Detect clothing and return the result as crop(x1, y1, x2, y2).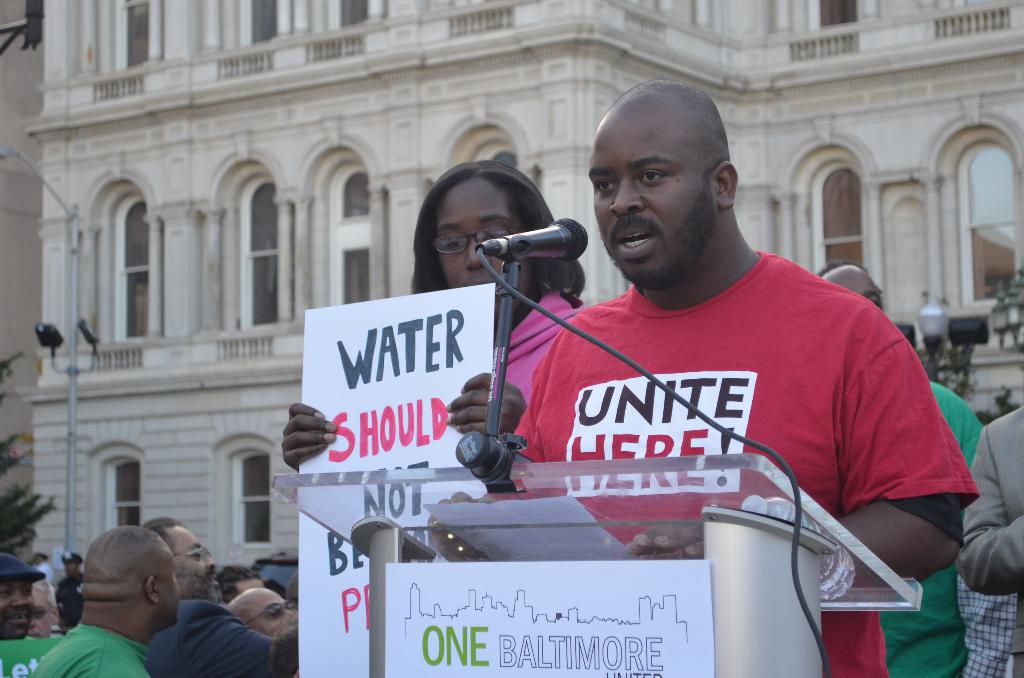
crop(52, 574, 82, 634).
